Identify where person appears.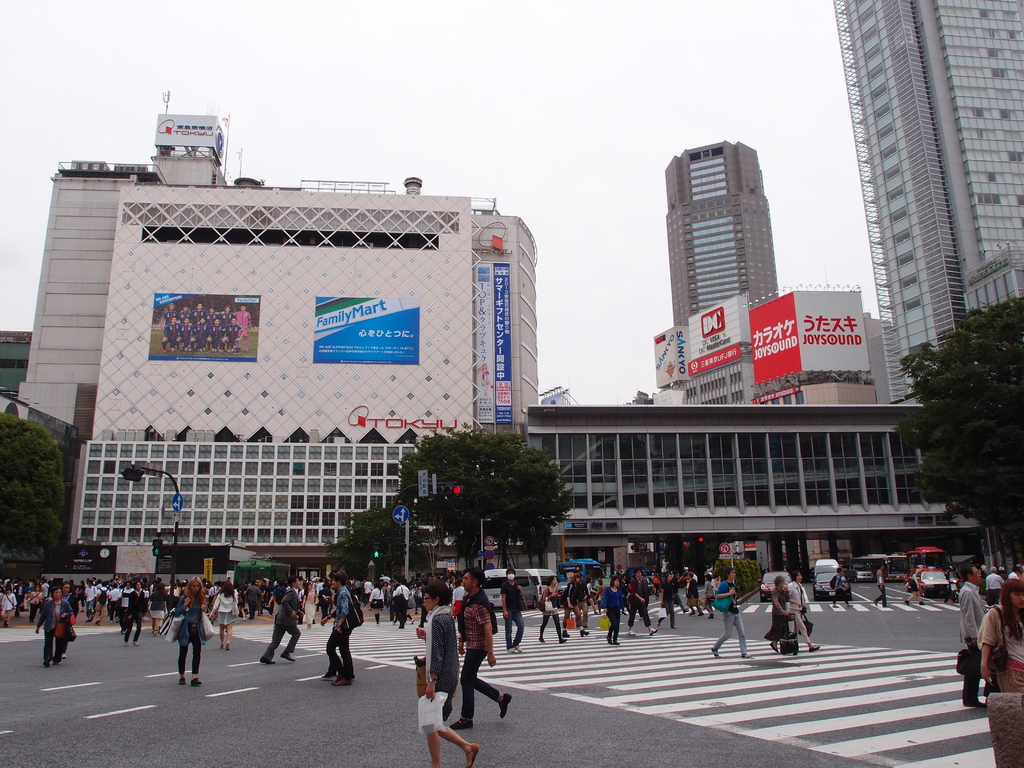
Appears at {"left": 1009, "top": 561, "right": 1023, "bottom": 580}.
